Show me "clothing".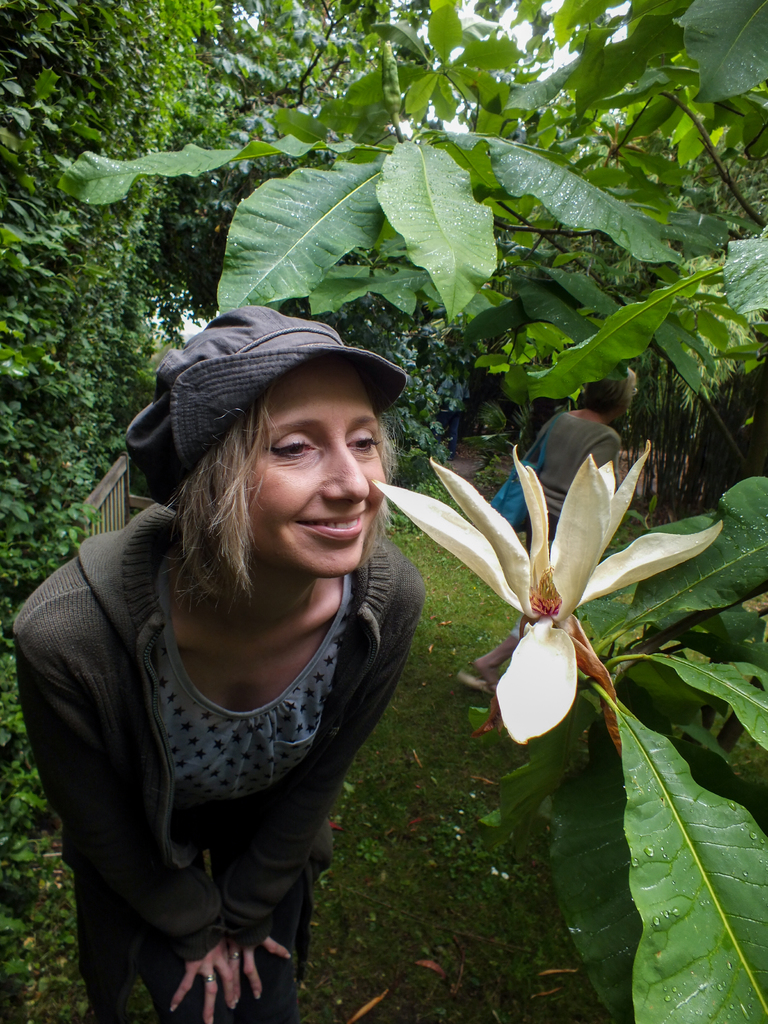
"clothing" is here: crop(3, 490, 420, 1023).
